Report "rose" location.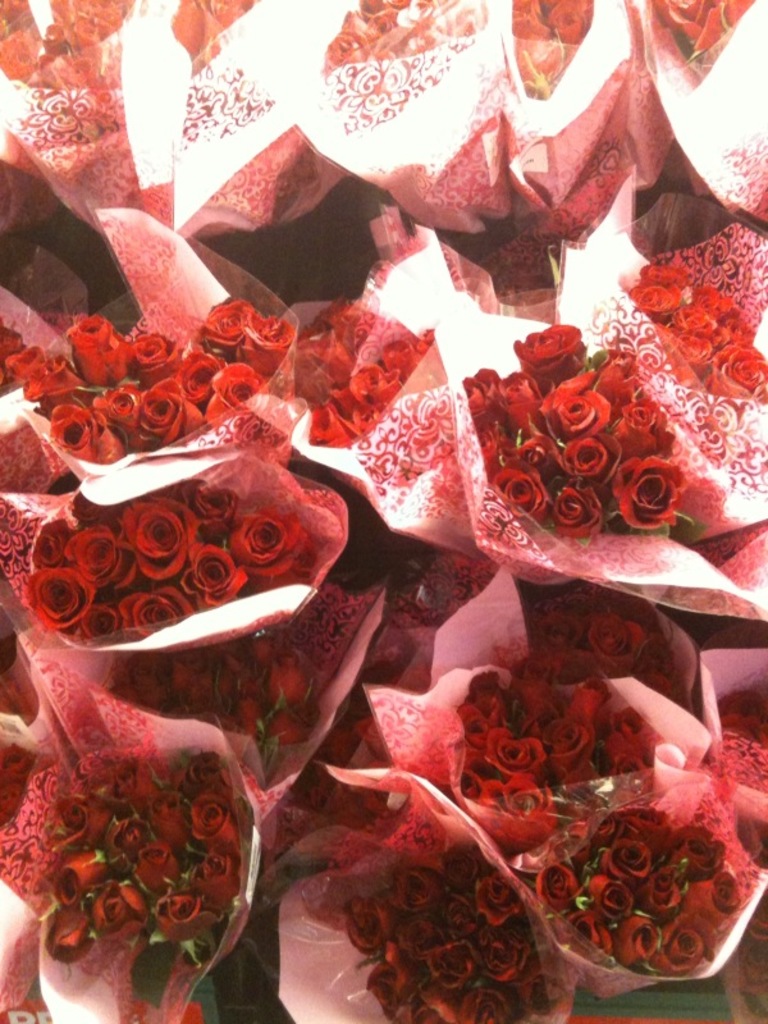
Report: bbox=(340, 836, 562, 1023).
